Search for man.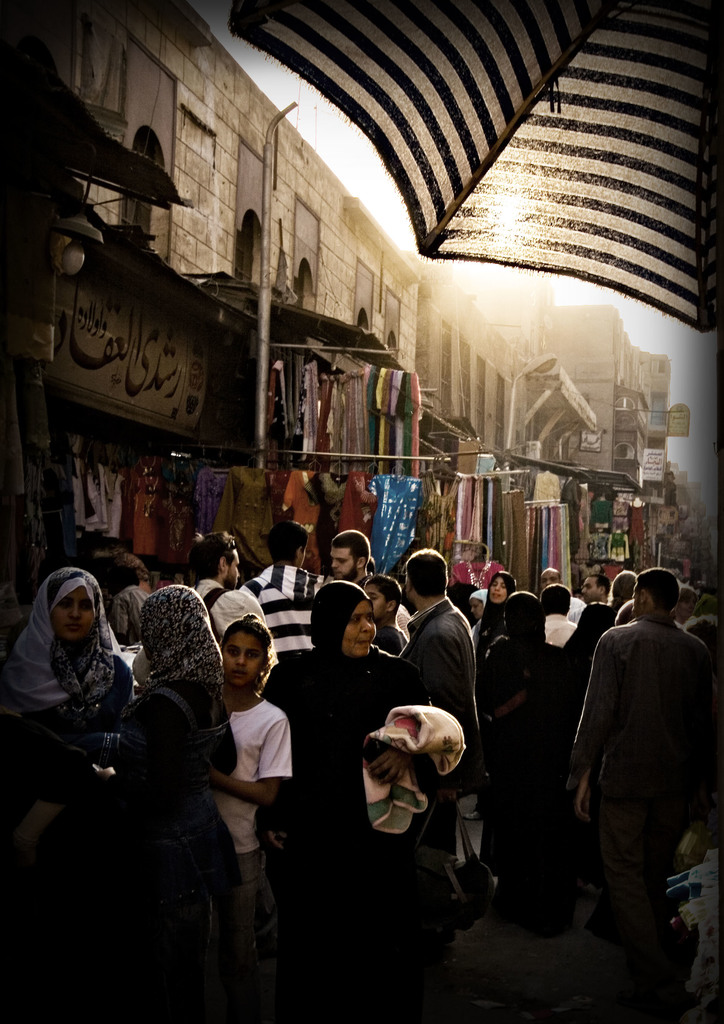
Found at x1=190, y1=530, x2=279, y2=697.
